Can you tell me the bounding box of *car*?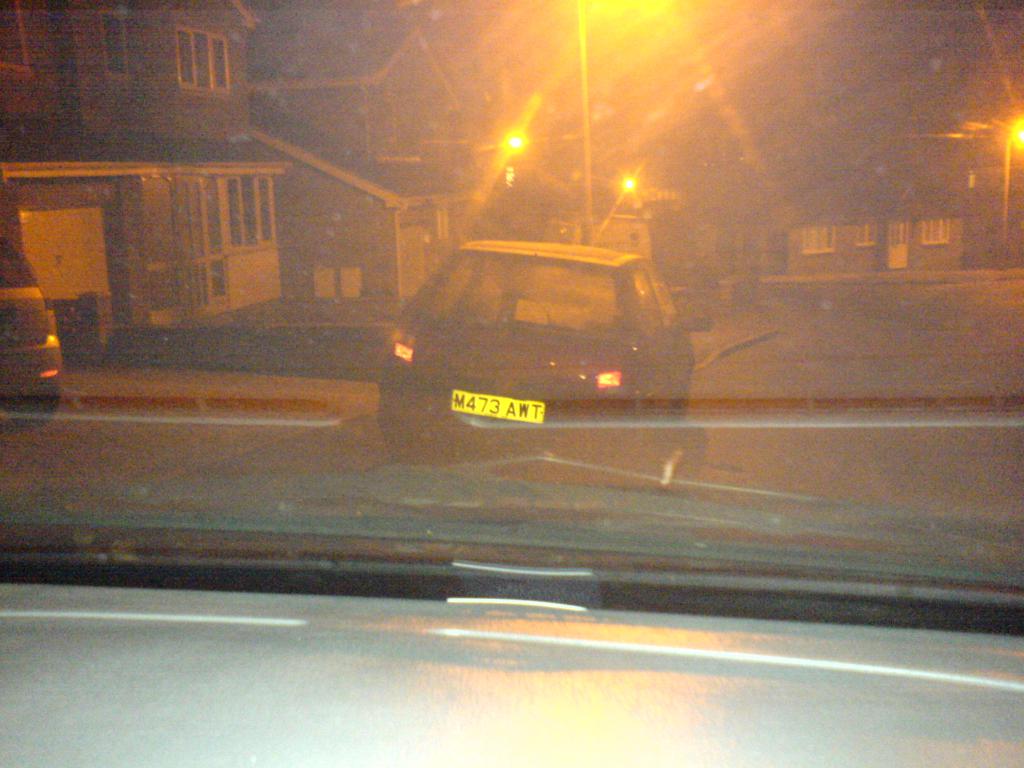
detection(380, 215, 696, 413).
